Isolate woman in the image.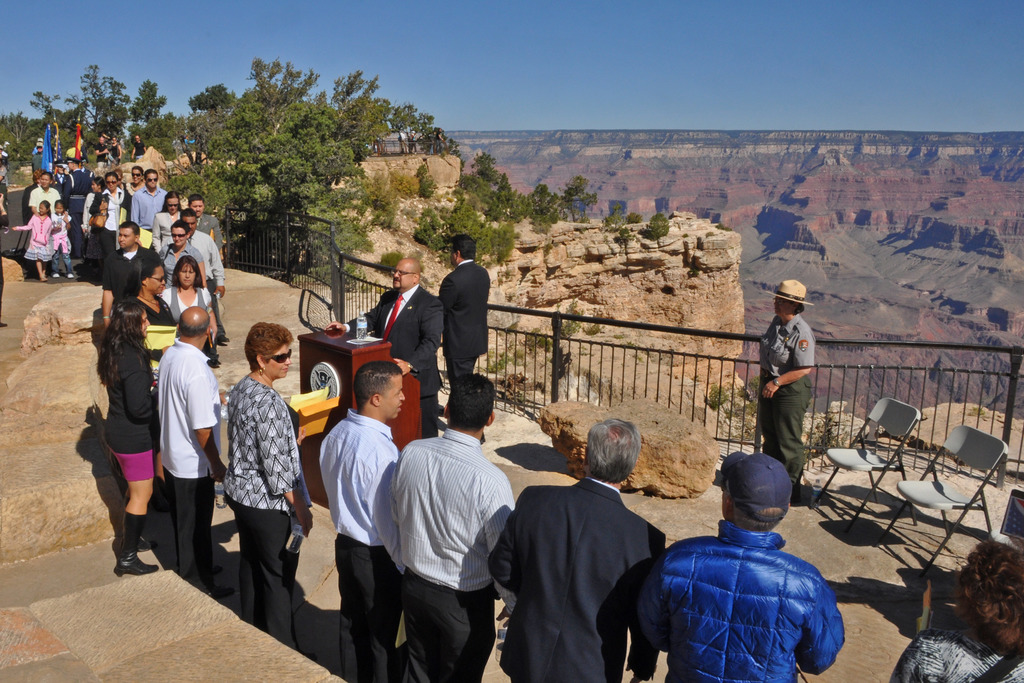
Isolated region: bbox(103, 220, 150, 321).
